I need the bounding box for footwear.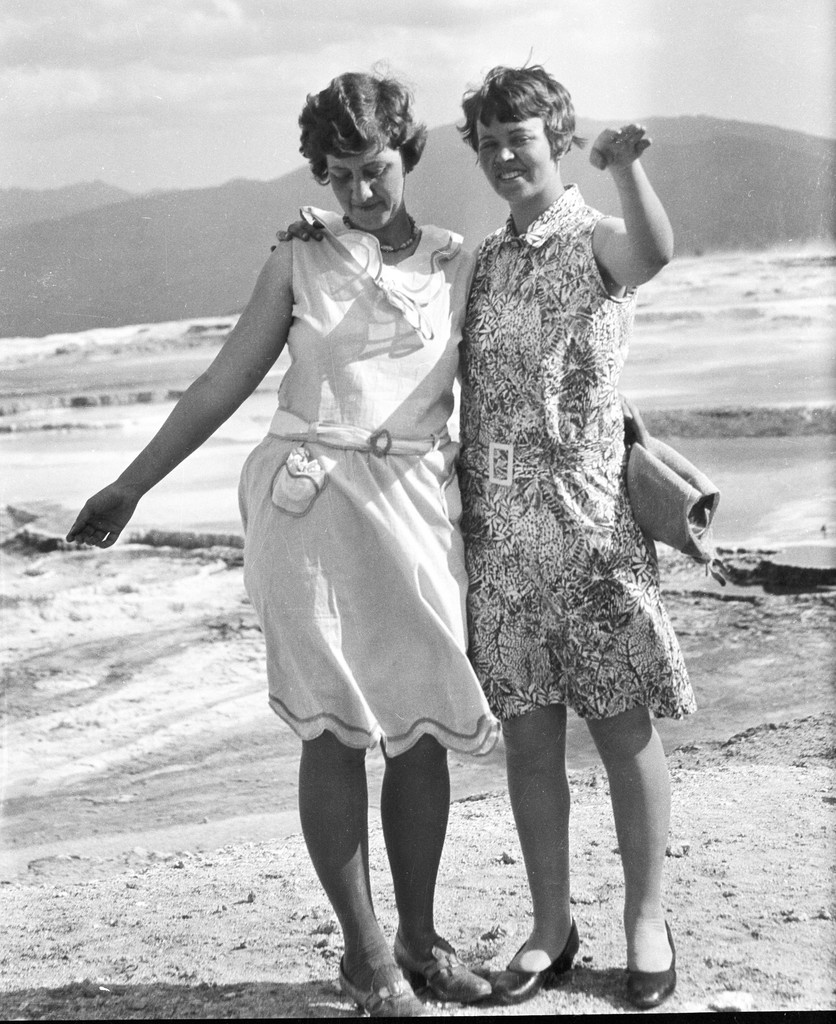
Here it is: {"left": 337, "top": 952, "right": 428, "bottom": 1020}.
